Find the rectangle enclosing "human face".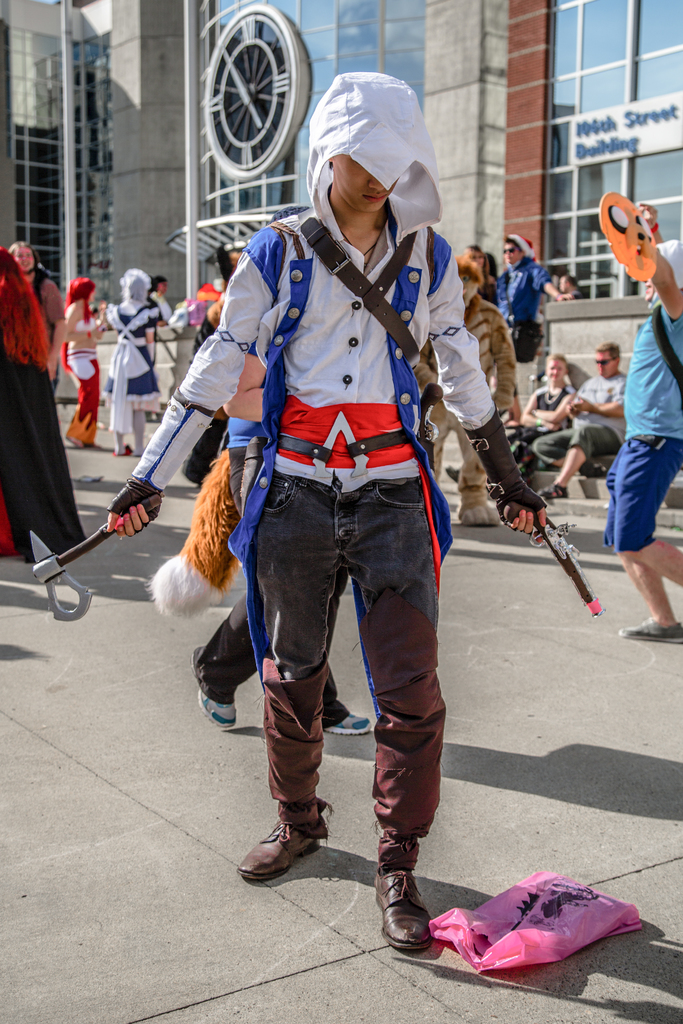
locate(15, 249, 33, 277).
